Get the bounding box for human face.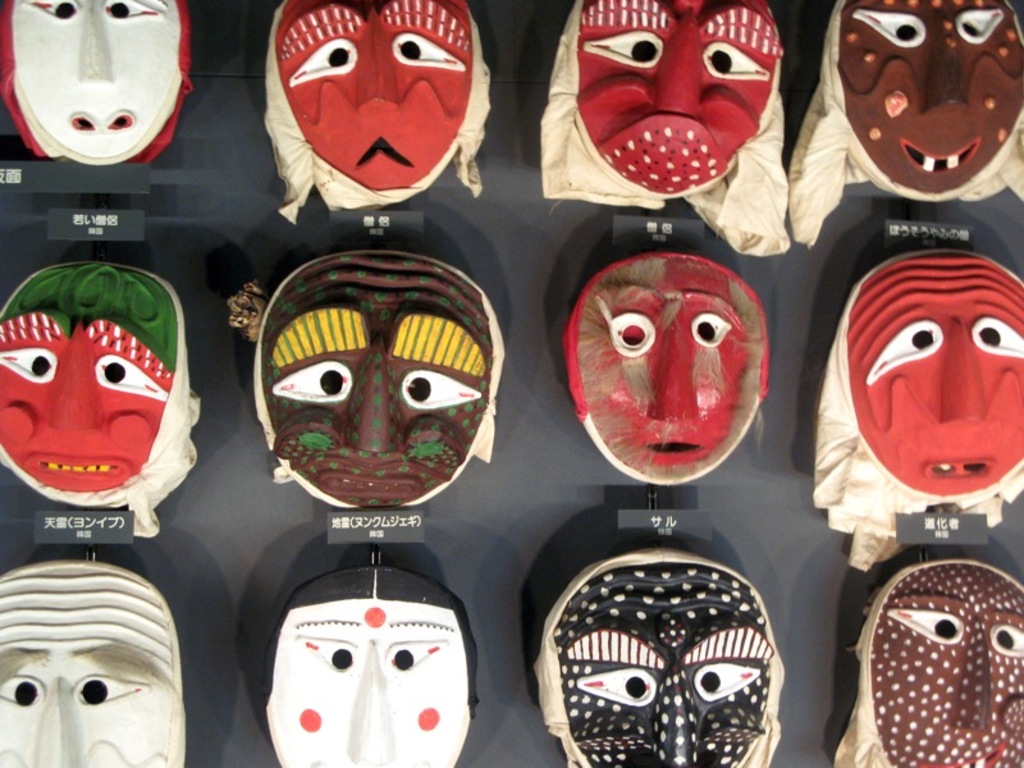
x1=873, y1=564, x2=1023, y2=767.
